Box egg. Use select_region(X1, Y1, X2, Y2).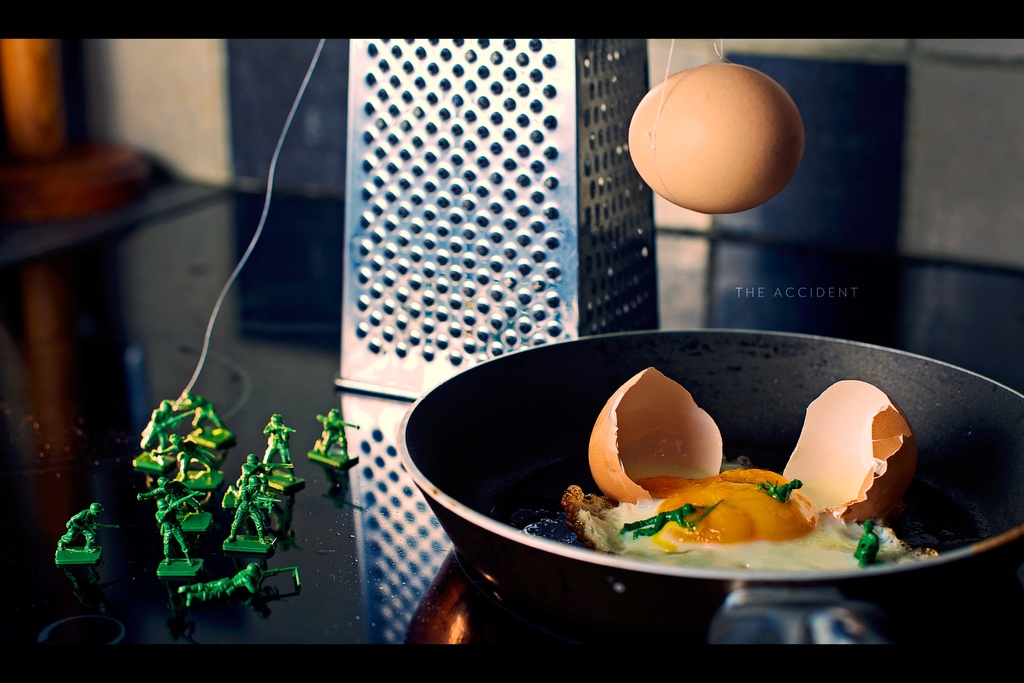
select_region(584, 363, 926, 567).
